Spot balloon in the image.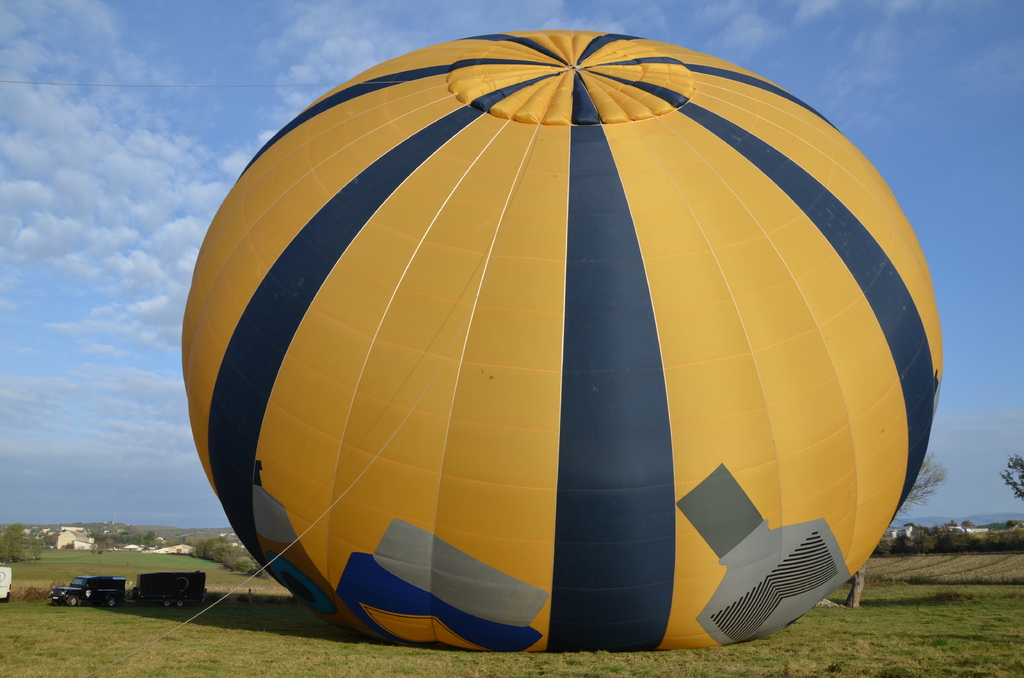
balloon found at [181,29,942,658].
